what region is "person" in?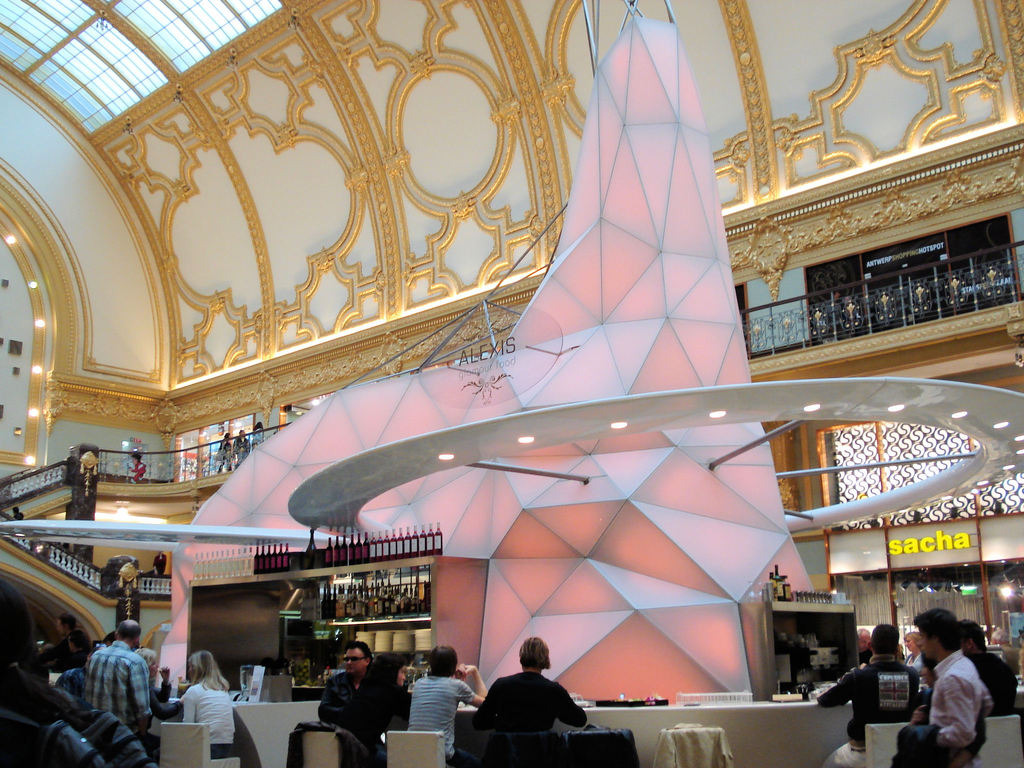
<region>180, 648, 245, 767</region>.
